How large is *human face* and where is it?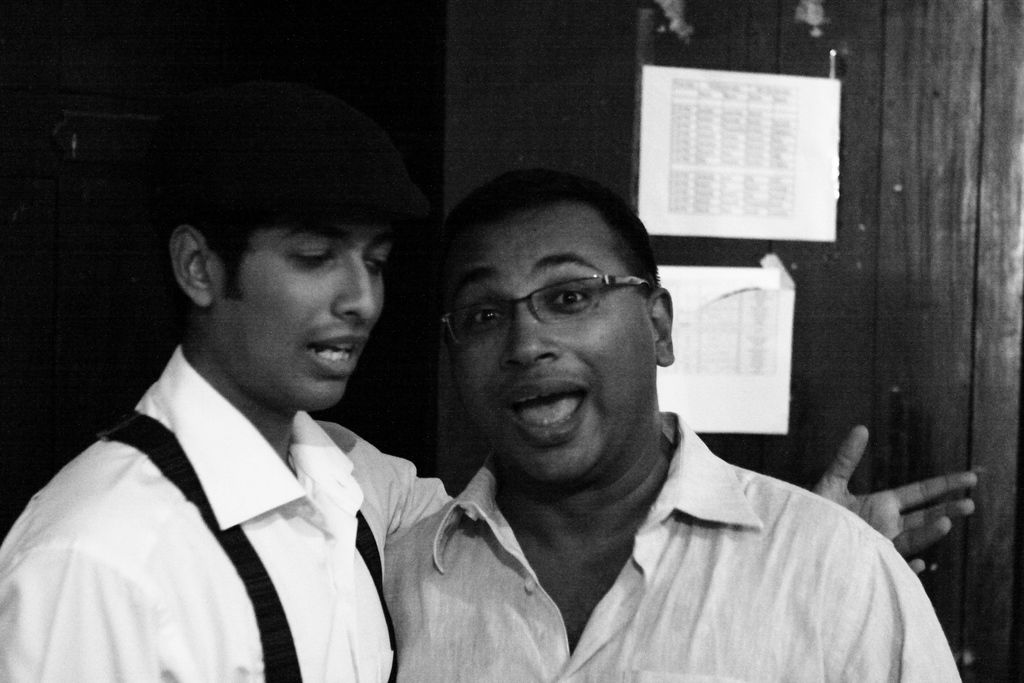
Bounding box: (x1=211, y1=226, x2=385, y2=409).
